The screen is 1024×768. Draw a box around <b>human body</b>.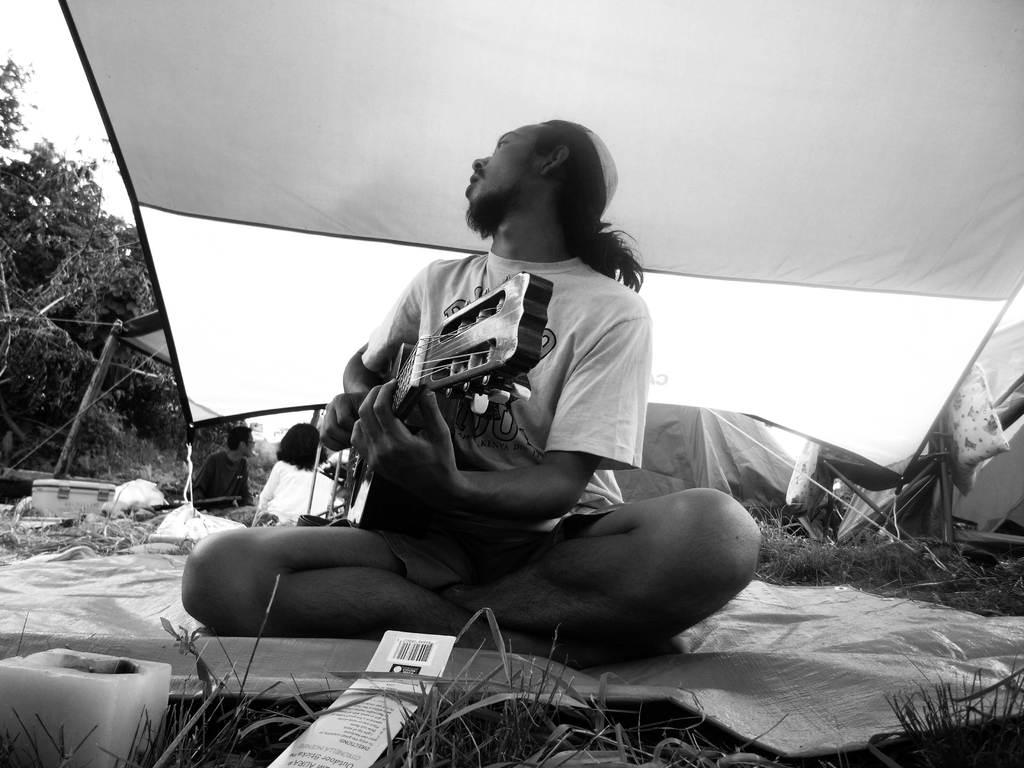
bbox=(183, 422, 250, 509).
